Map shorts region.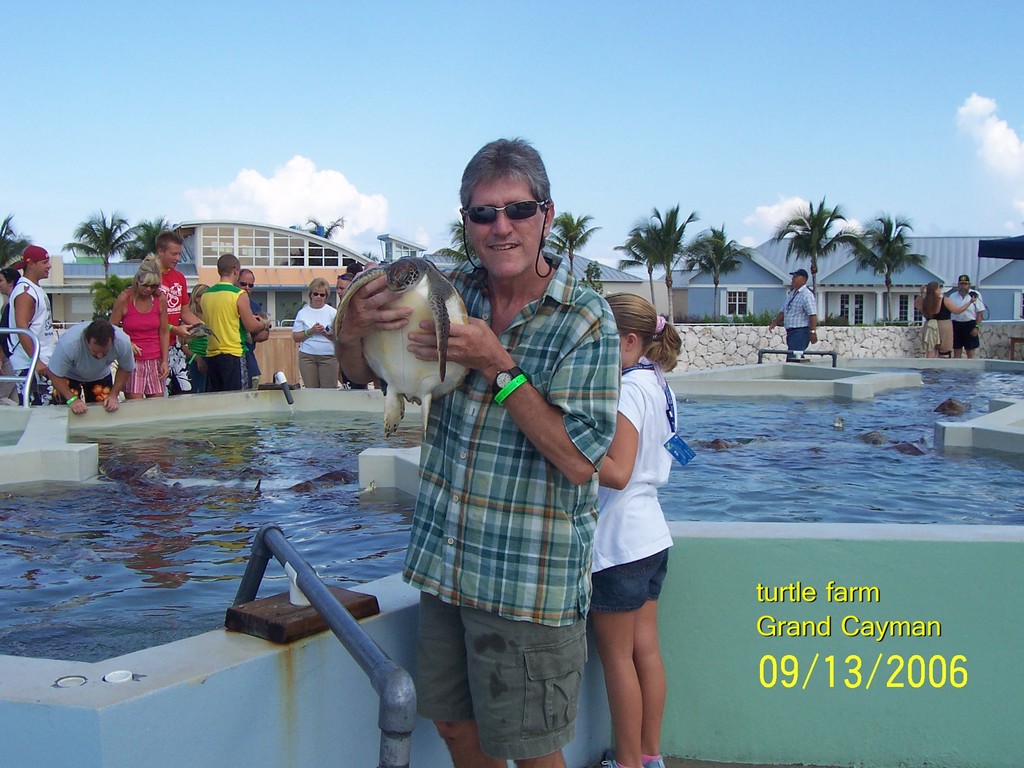
Mapped to bbox=[296, 352, 340, 386].
